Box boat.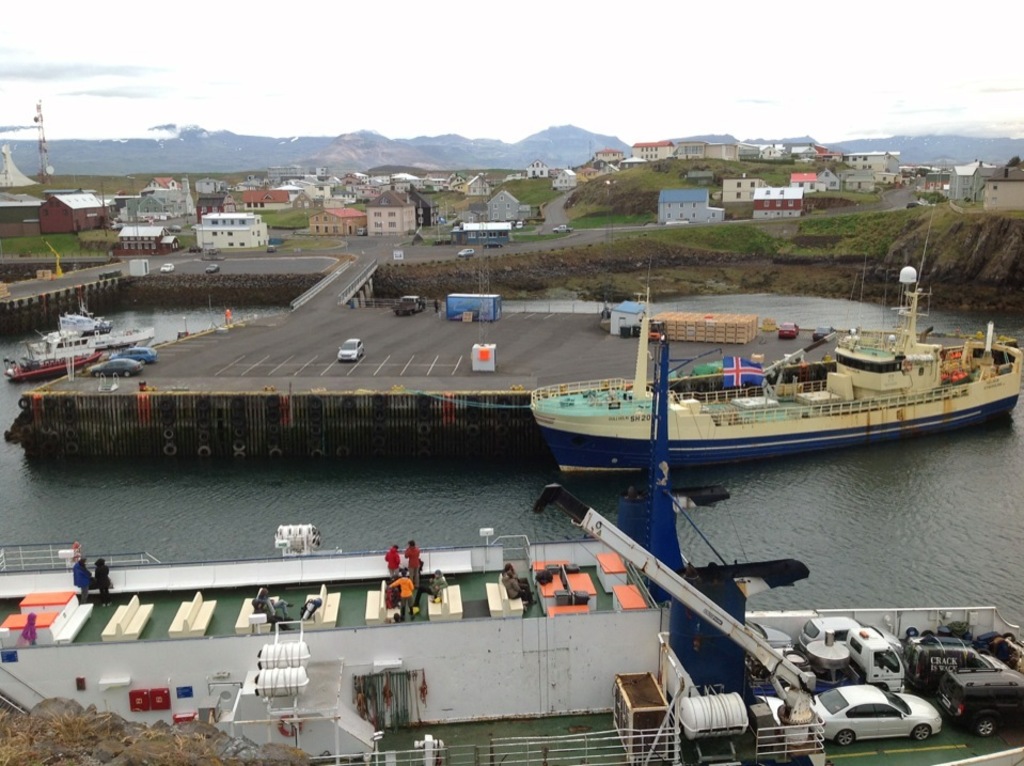
bbox(513, 287, 1023, 491).
